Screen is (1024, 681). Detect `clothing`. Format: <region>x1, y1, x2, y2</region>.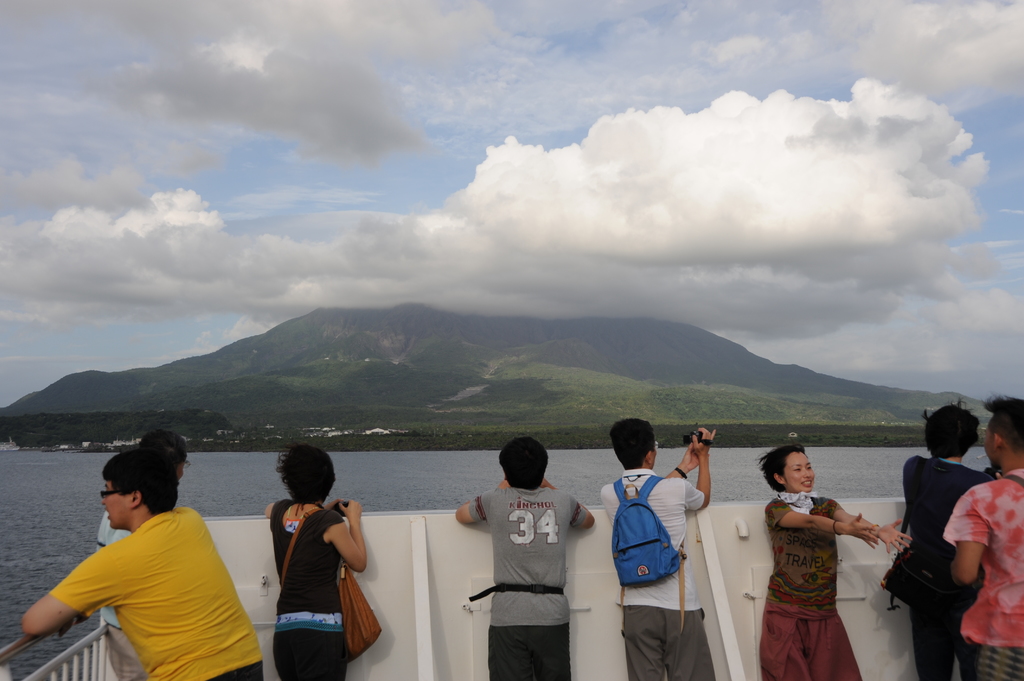
<region>467, 489, 587, 680</region>.
